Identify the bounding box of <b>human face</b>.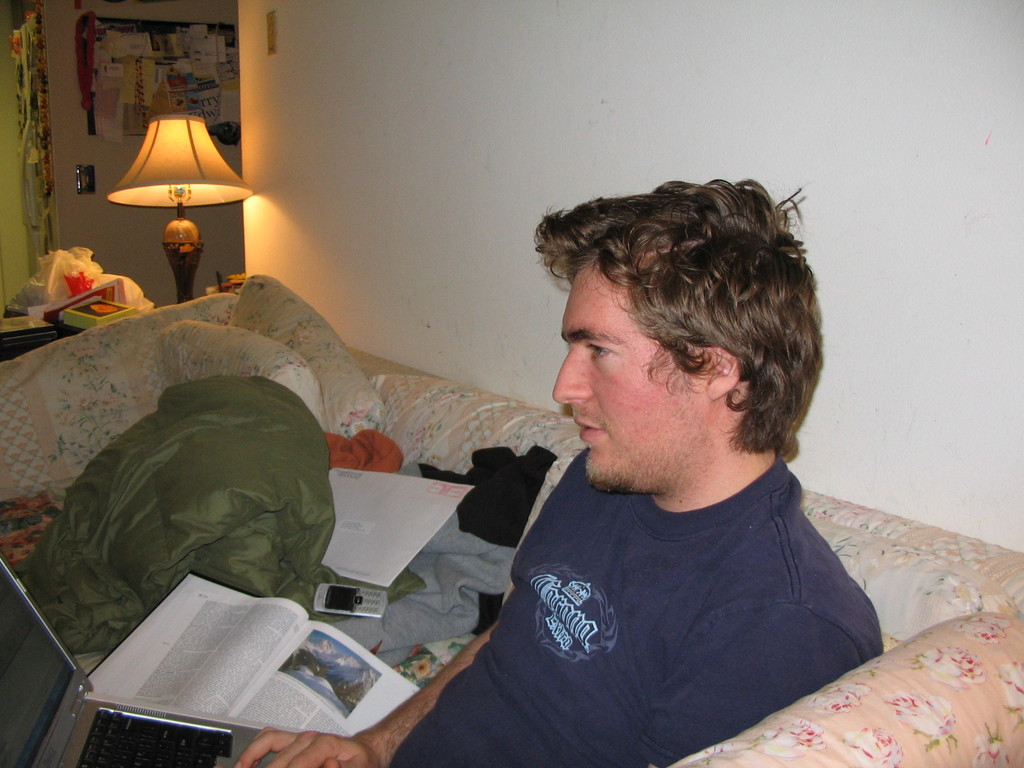
region(550, 262, 707, 491).
